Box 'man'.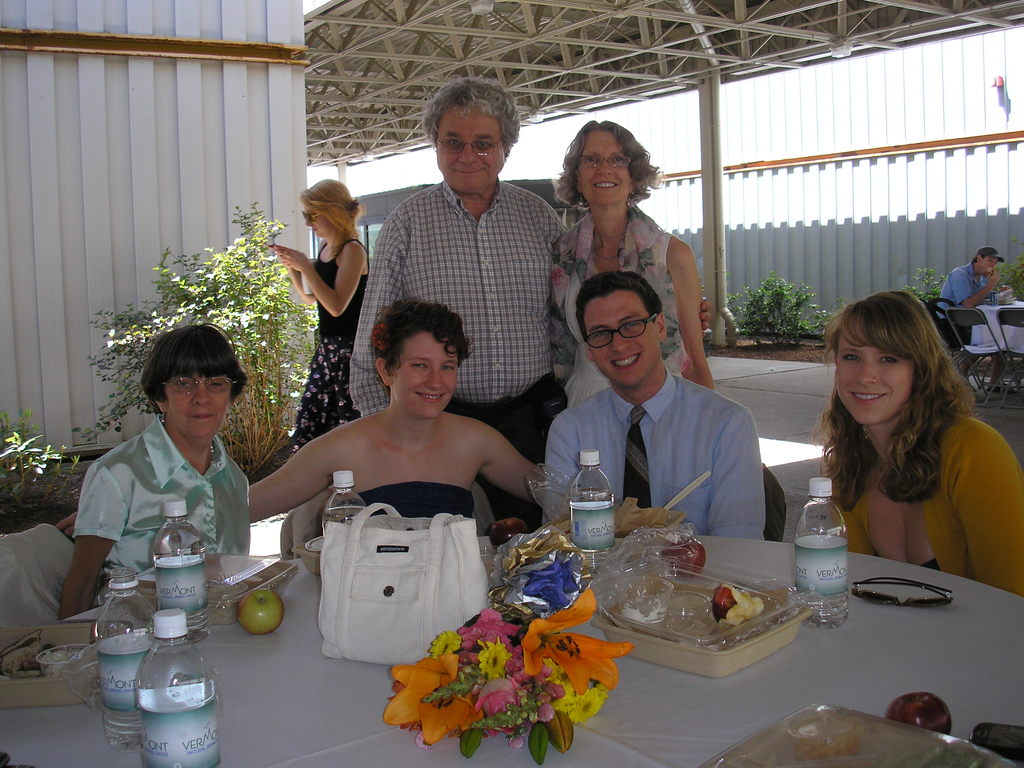
<bbox>367, 107, 583, 490</bbox>.
